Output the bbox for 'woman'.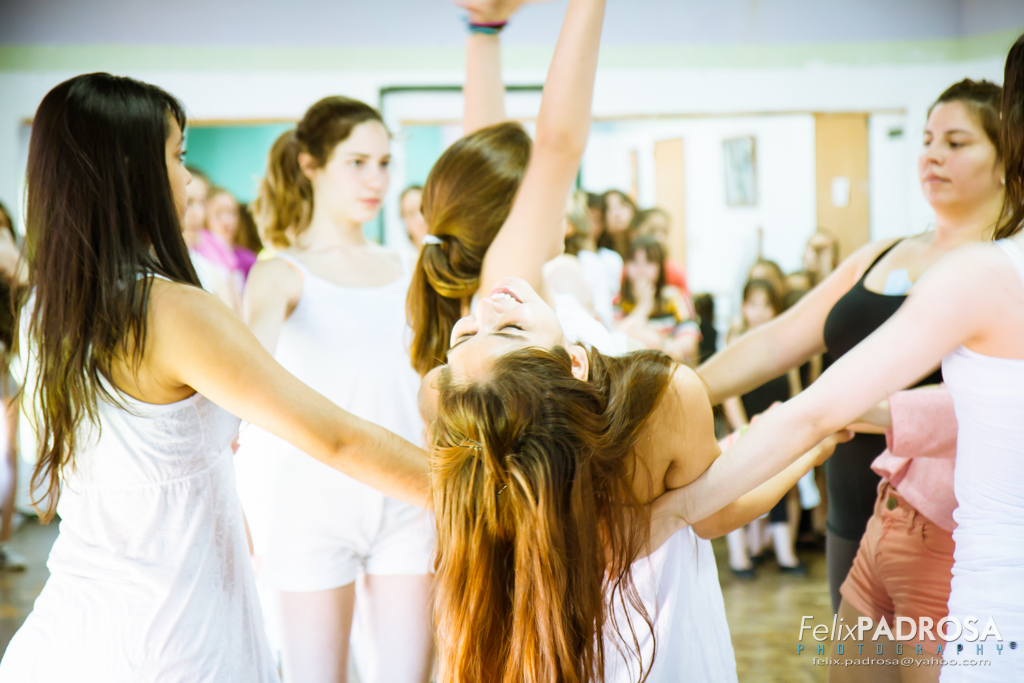
pyautogui.locateOnScreen(839, 362, 978, 682).
